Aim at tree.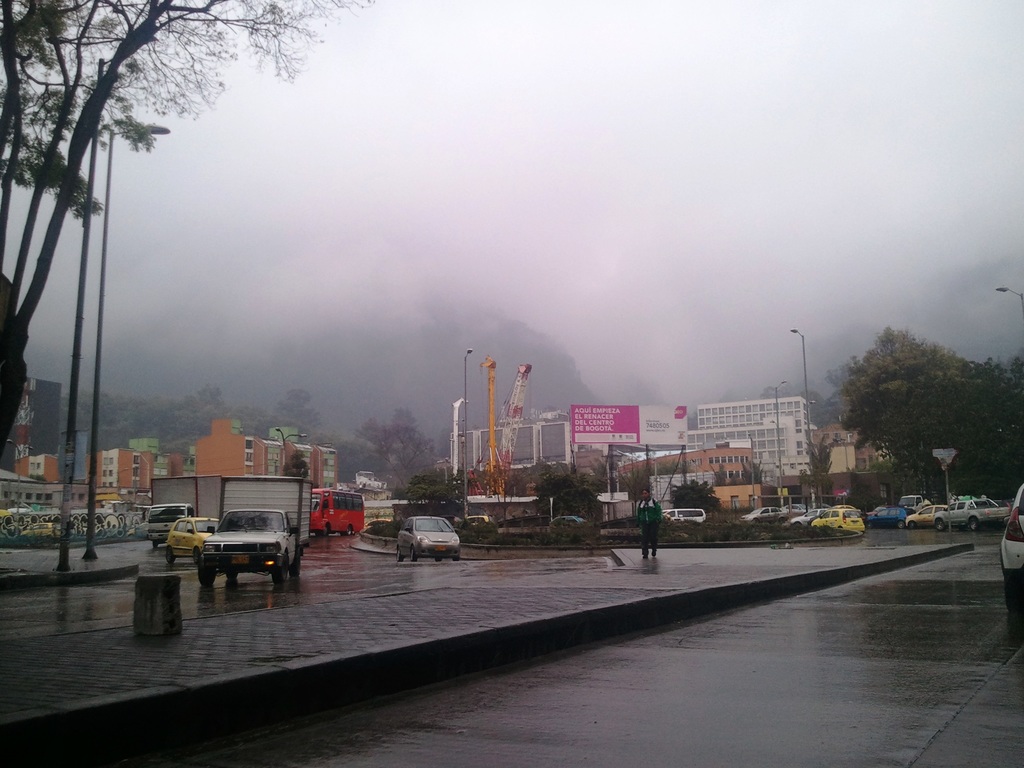
Aimed at [0, 0, 382, 490].
